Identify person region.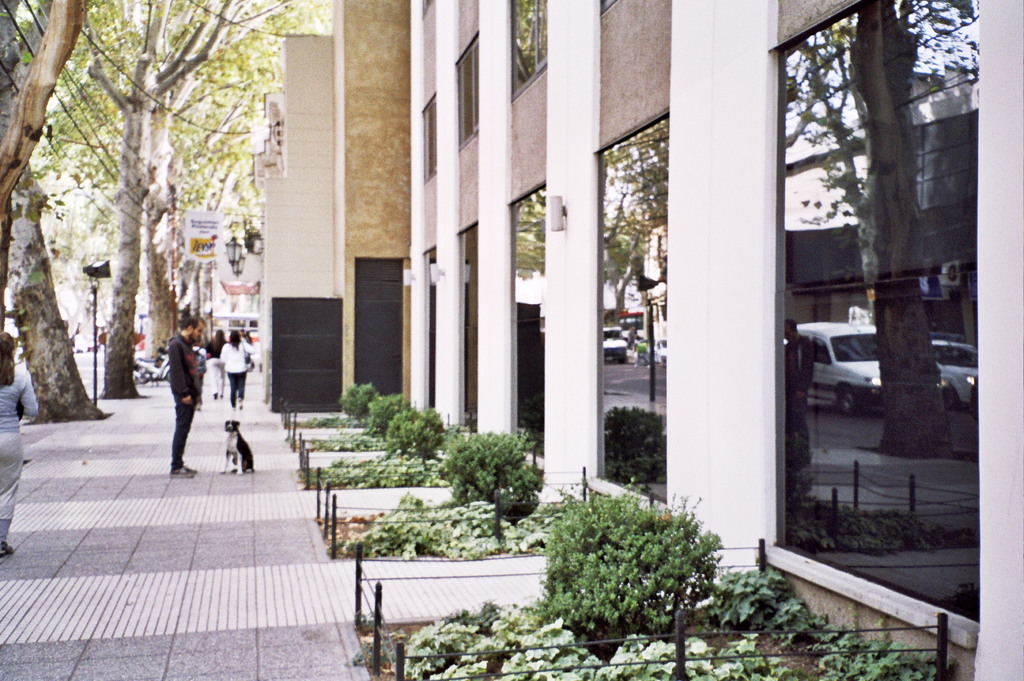
Region: (206,328,232,406).
